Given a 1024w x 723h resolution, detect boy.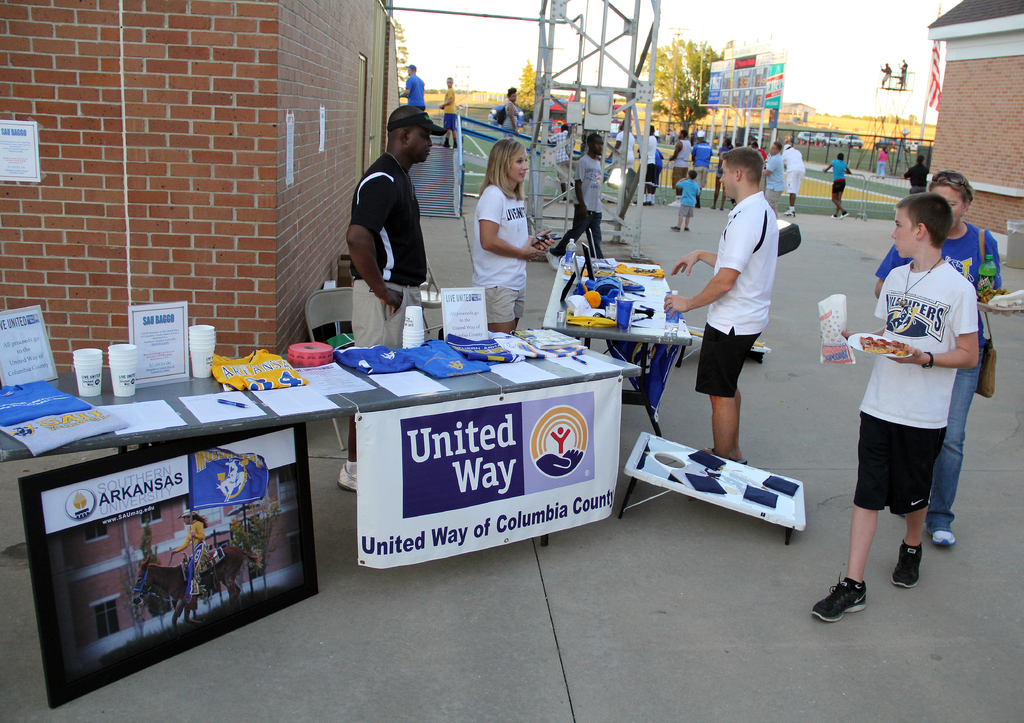
locate(806, 199, 980, 631).
